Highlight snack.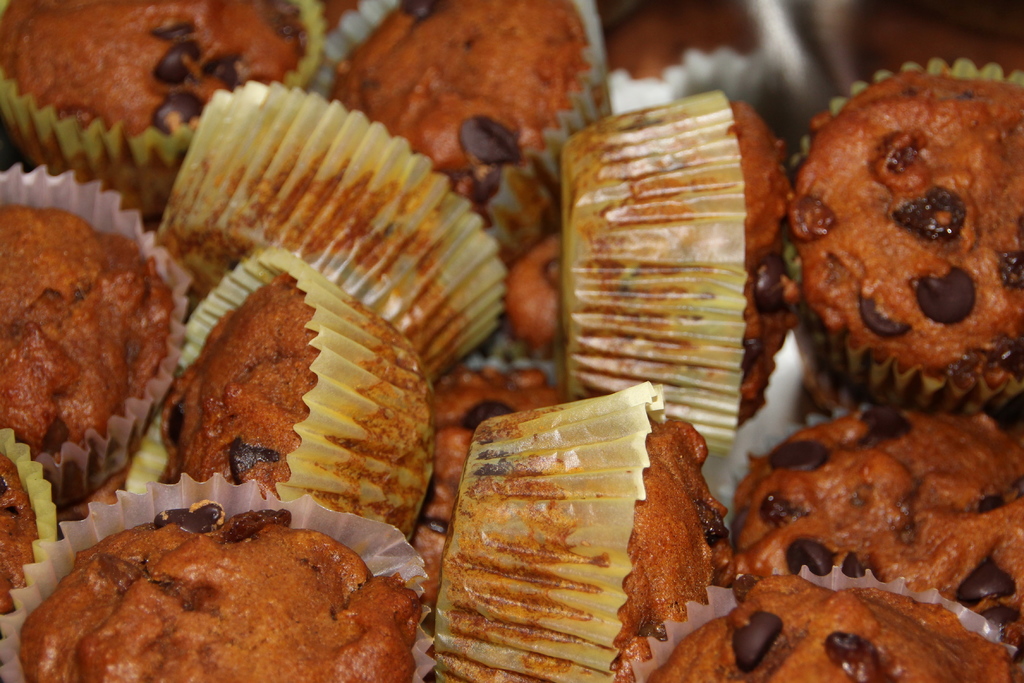
Highlighted region: box(0, 0, 321, 229).
